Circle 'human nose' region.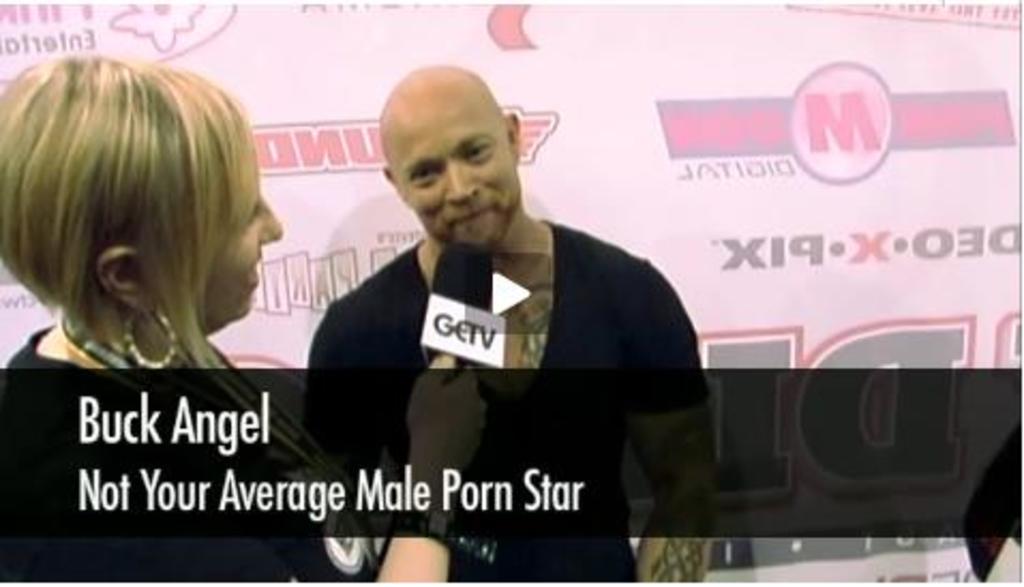
Region: 446, 156, 478, 212.
